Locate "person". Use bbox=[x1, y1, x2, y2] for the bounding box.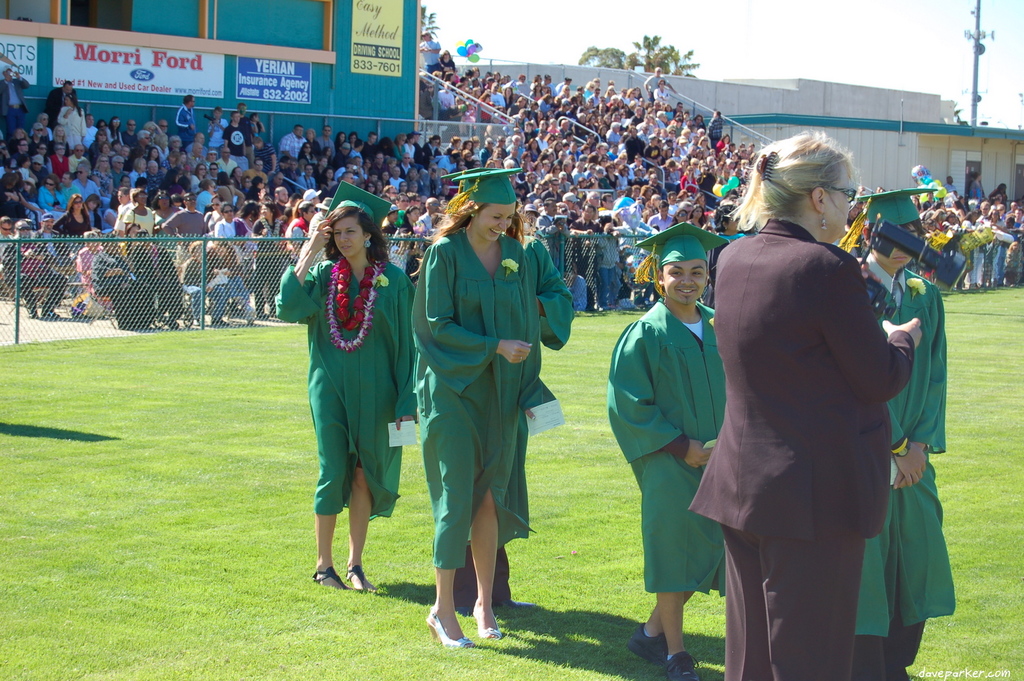
bbox=[145, 144, 174, 186].
